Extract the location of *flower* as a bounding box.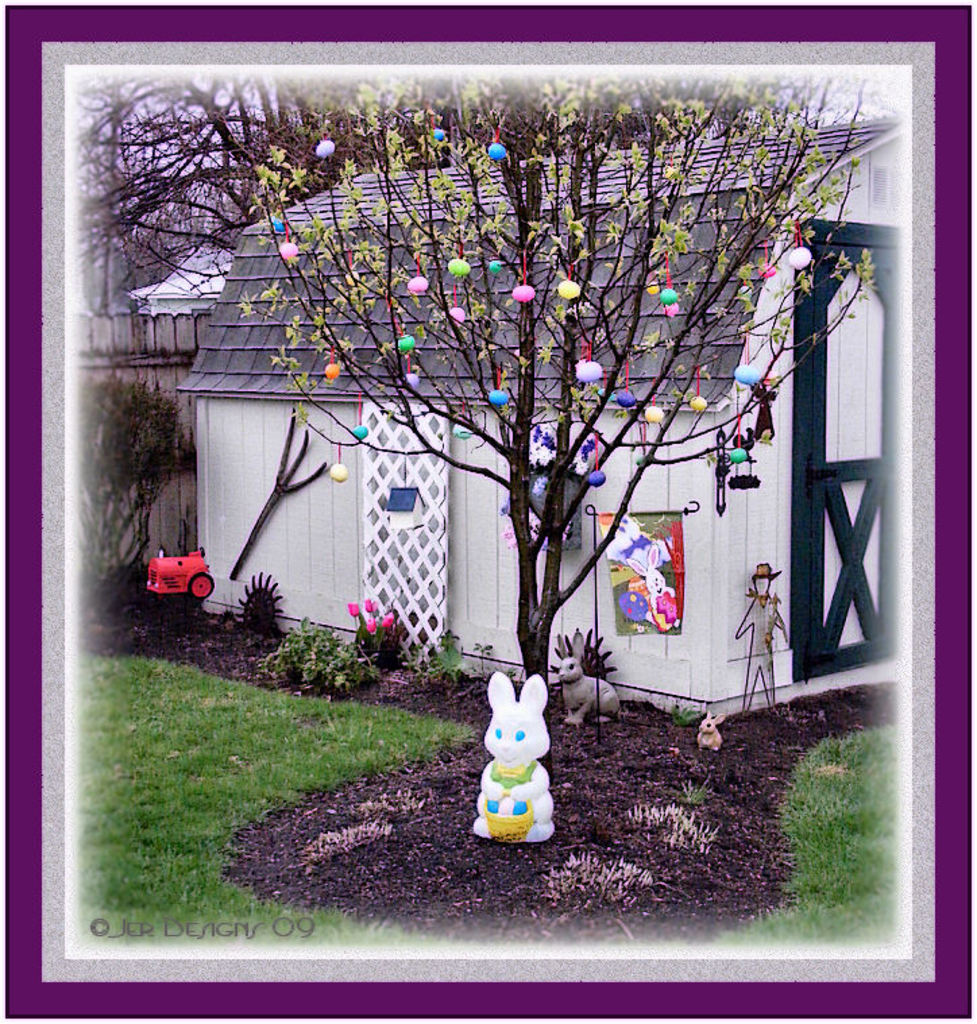
Rect(352, 422, 366, 443).
